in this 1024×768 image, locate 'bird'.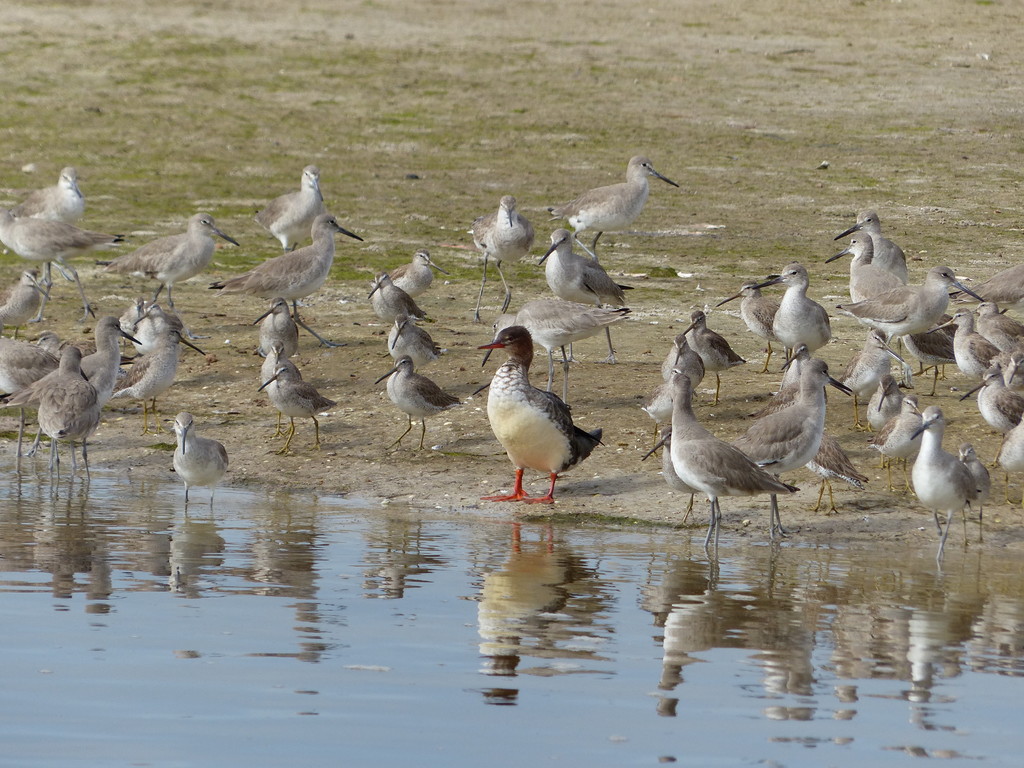
Bounding box: rect(755, 266, 836, 371).
